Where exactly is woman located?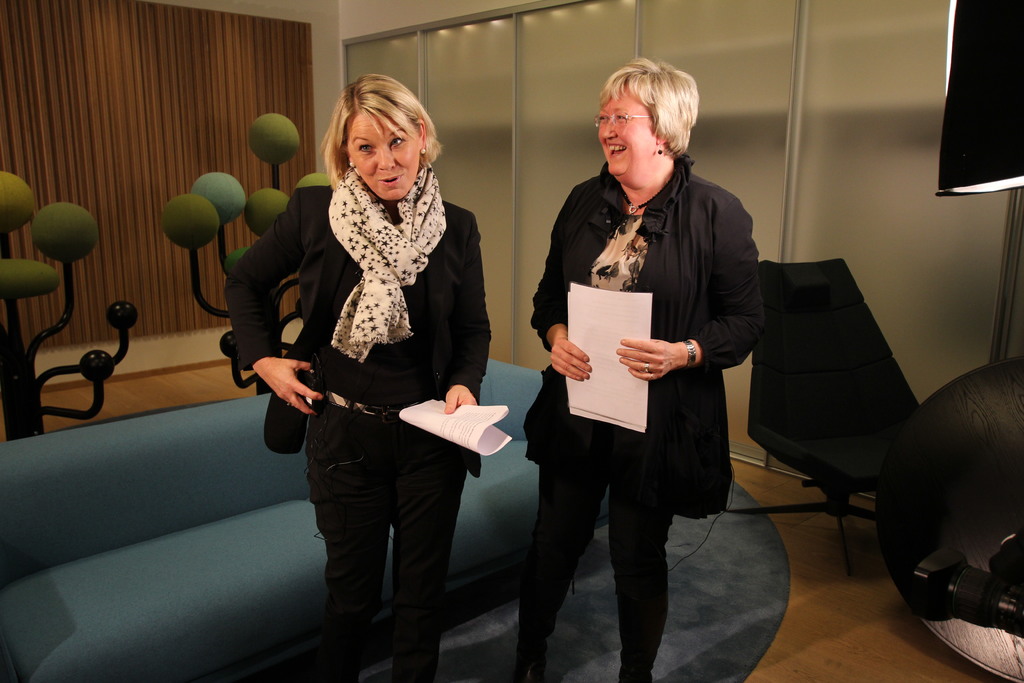
Its bounding box is pyautogui.locateOnScreen(225, 73, 493, 682).
